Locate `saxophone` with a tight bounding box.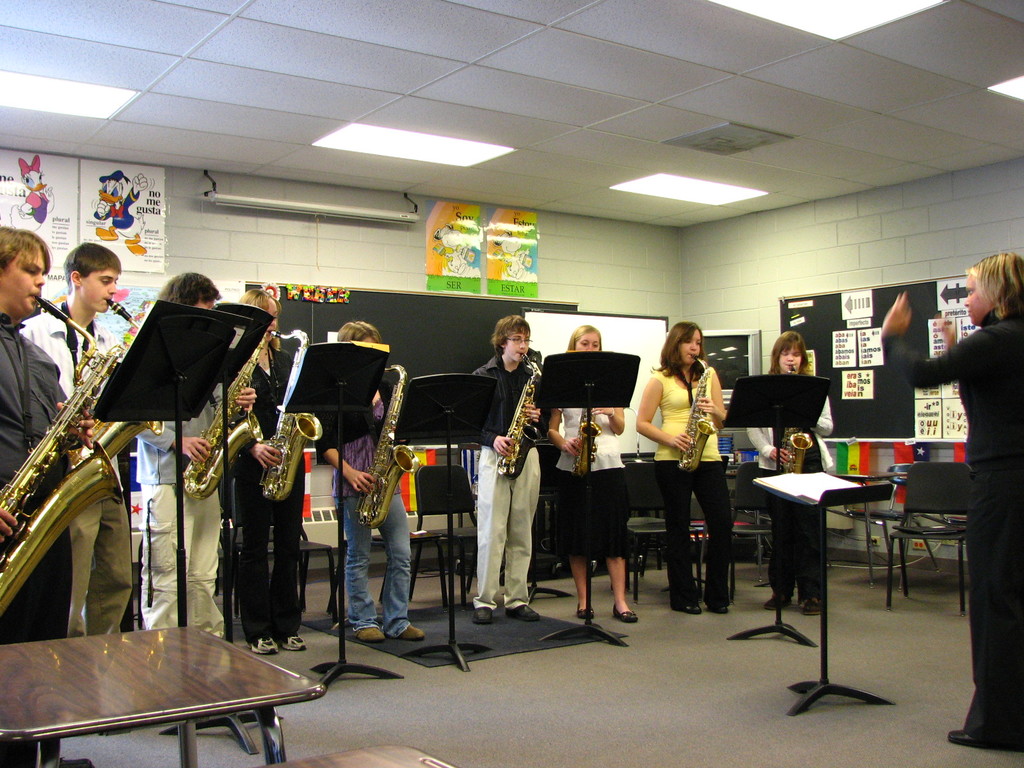
crop(572, 404, 604, 483).
